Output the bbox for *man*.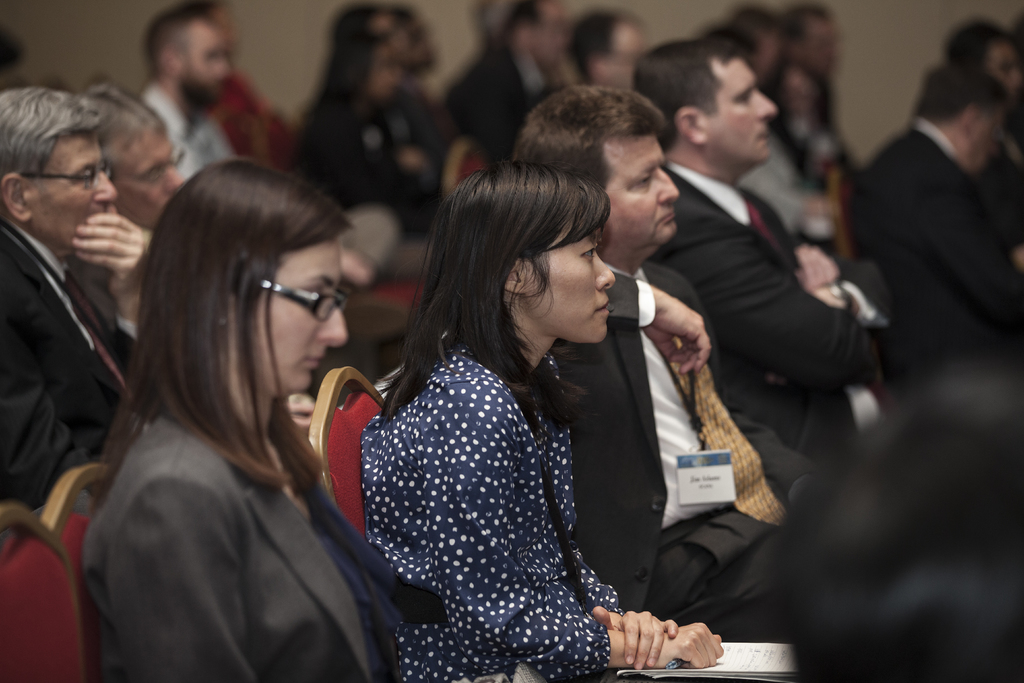
bbox=[636, 45, 879, 462].
